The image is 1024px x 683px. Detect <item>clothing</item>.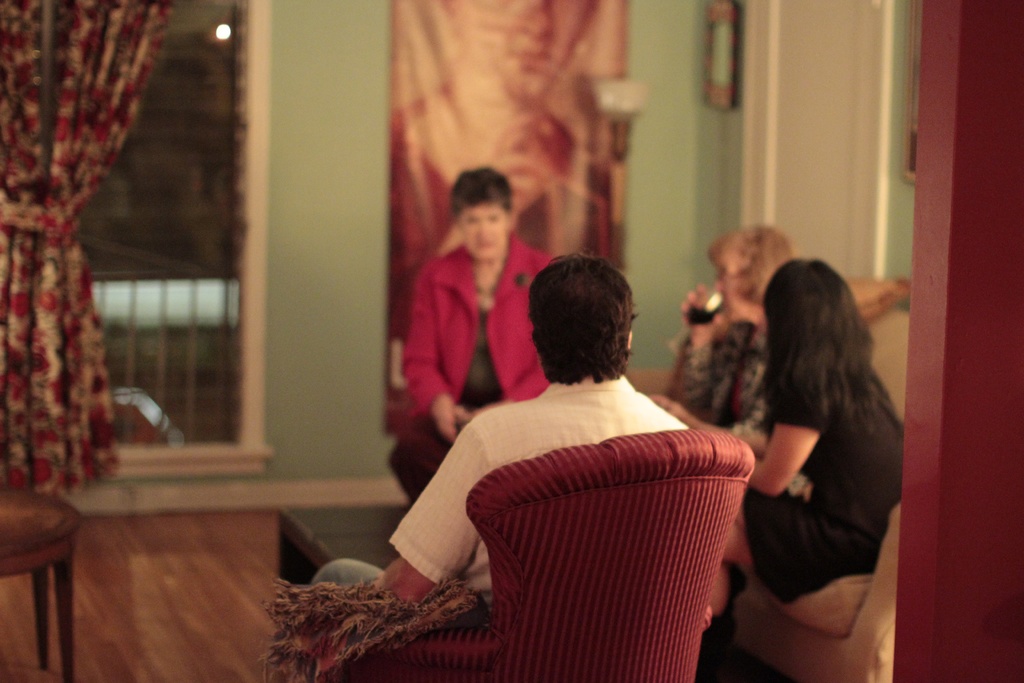
Detection: [left=394, top=229, right=556, bottom=506].
